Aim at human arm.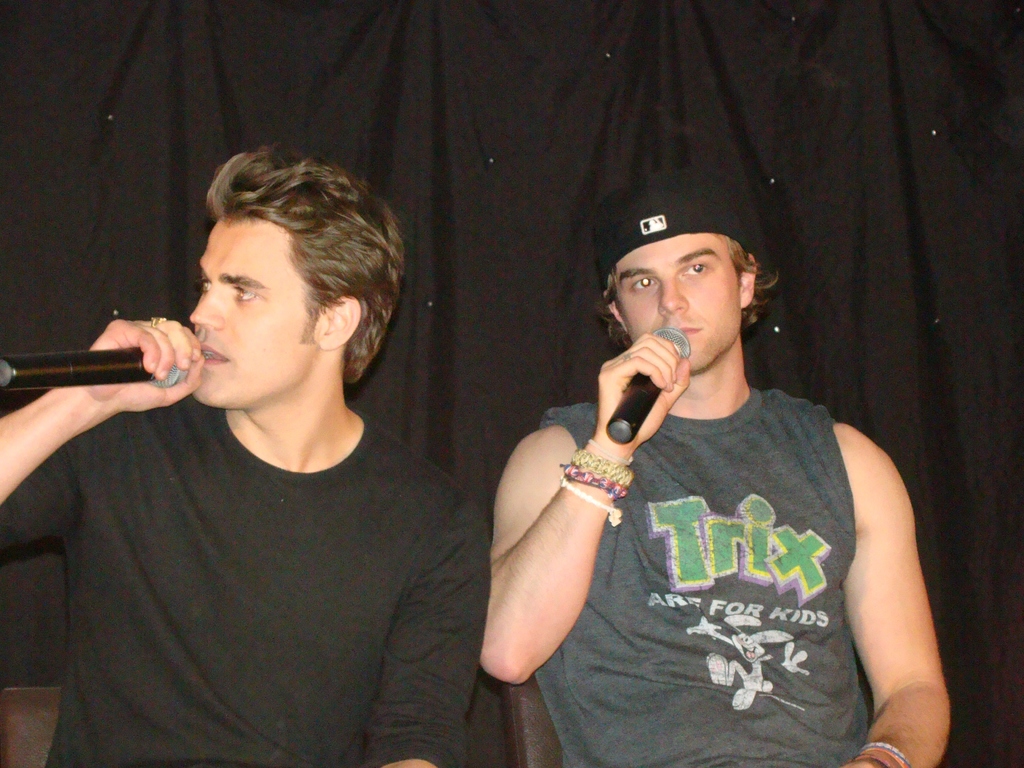
Aimed at select_region(847, 409, 952, 760).
